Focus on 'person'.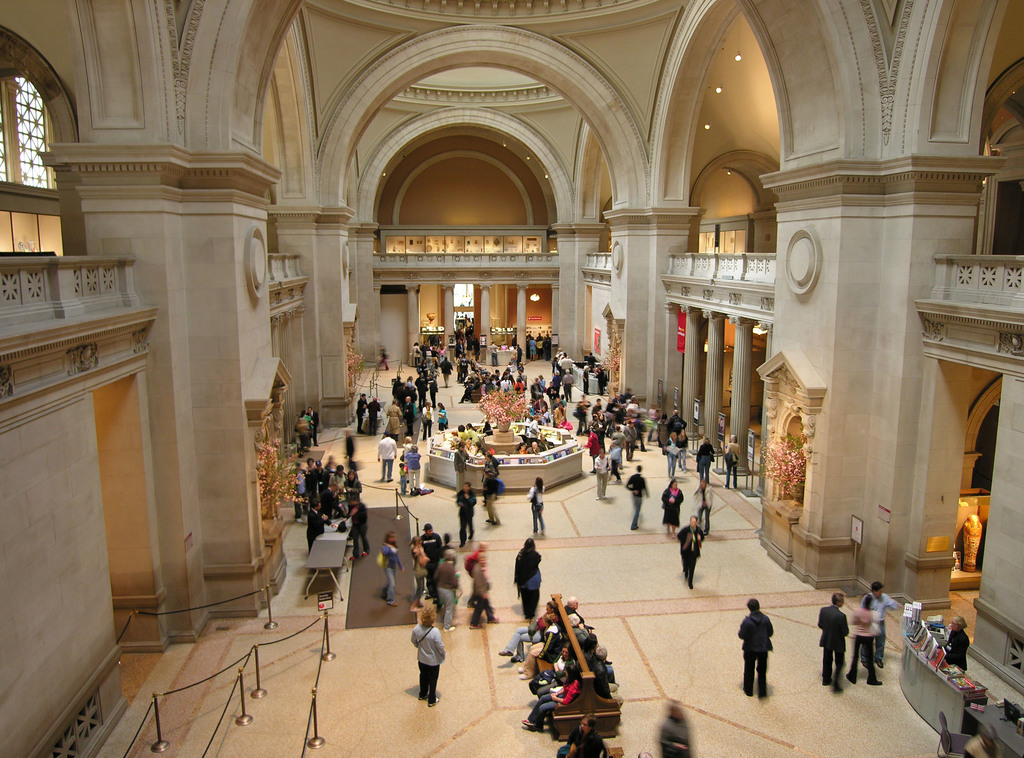
Focused at (513,535,543,614).
